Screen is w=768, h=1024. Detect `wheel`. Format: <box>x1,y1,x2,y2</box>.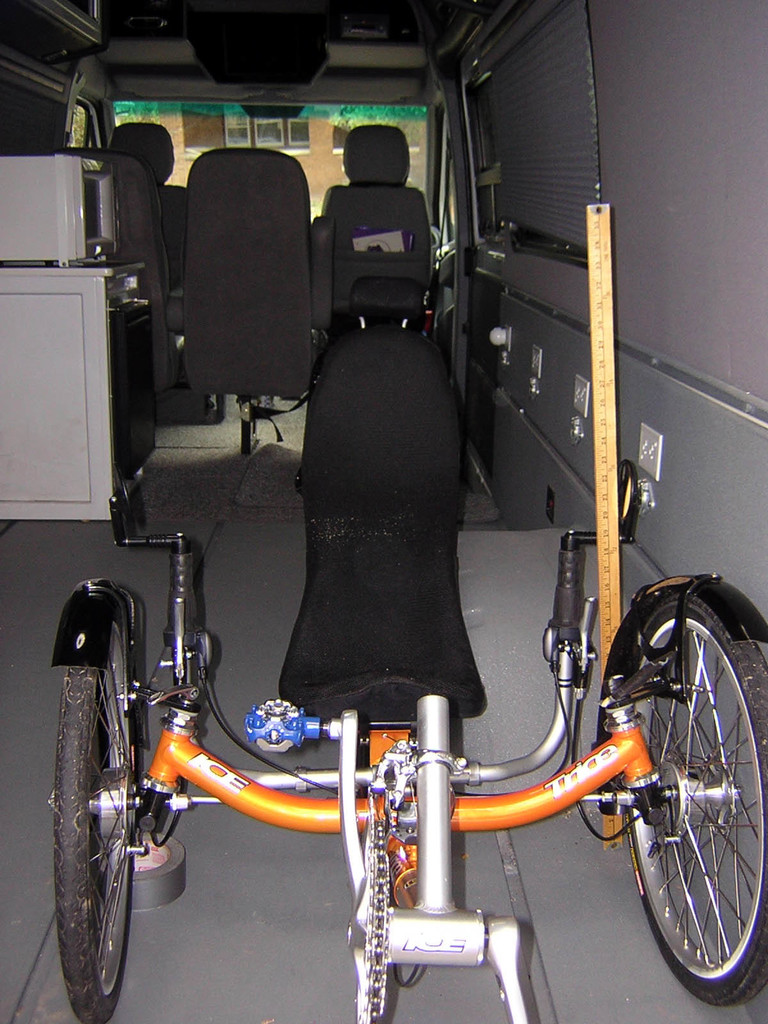
<box>47,626,161,1013</box>.
